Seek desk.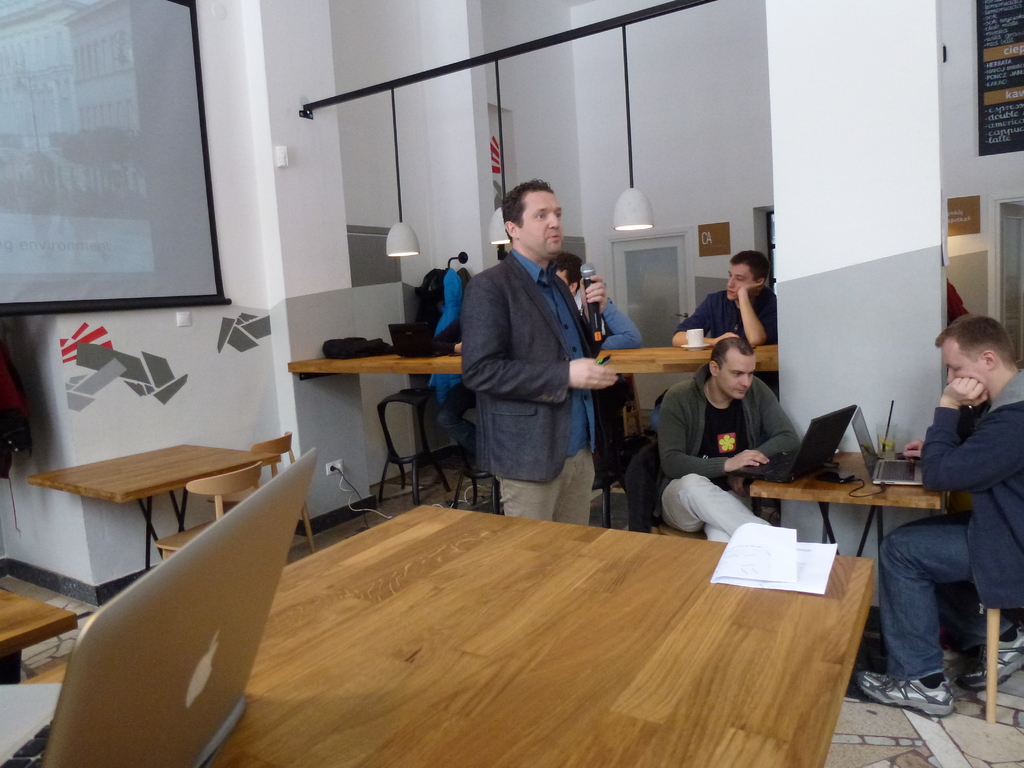
bbox(285, 355, 461, 376).
